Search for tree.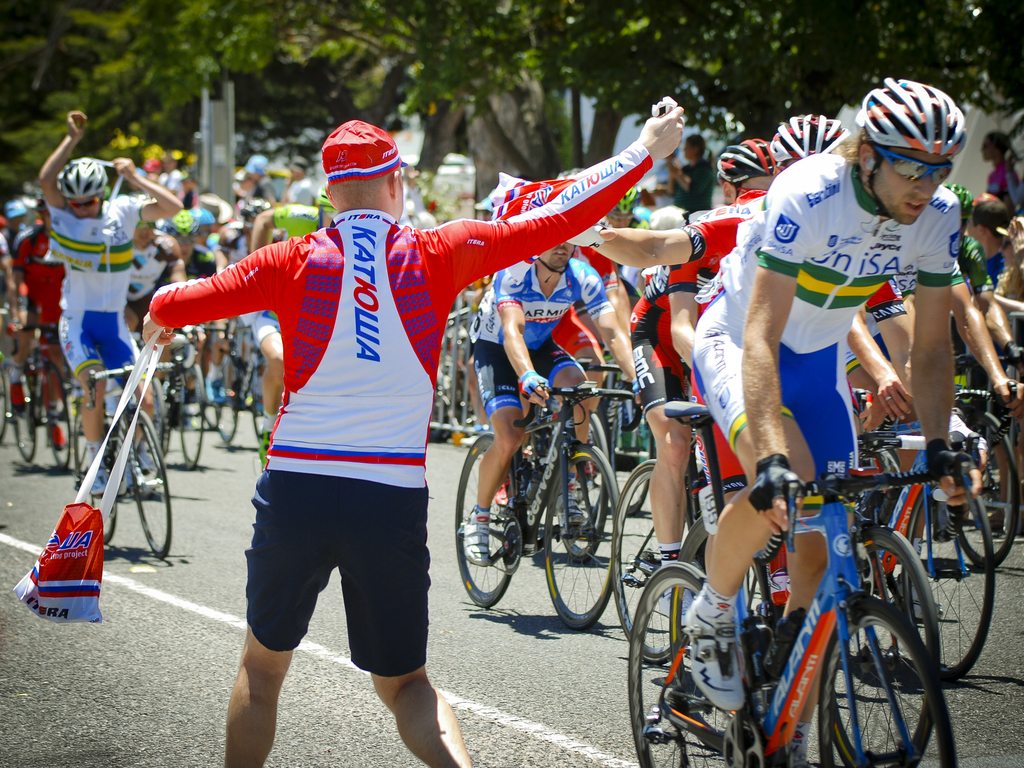
Found at <bbox>794, 3, 1023, 120</bbox>.
